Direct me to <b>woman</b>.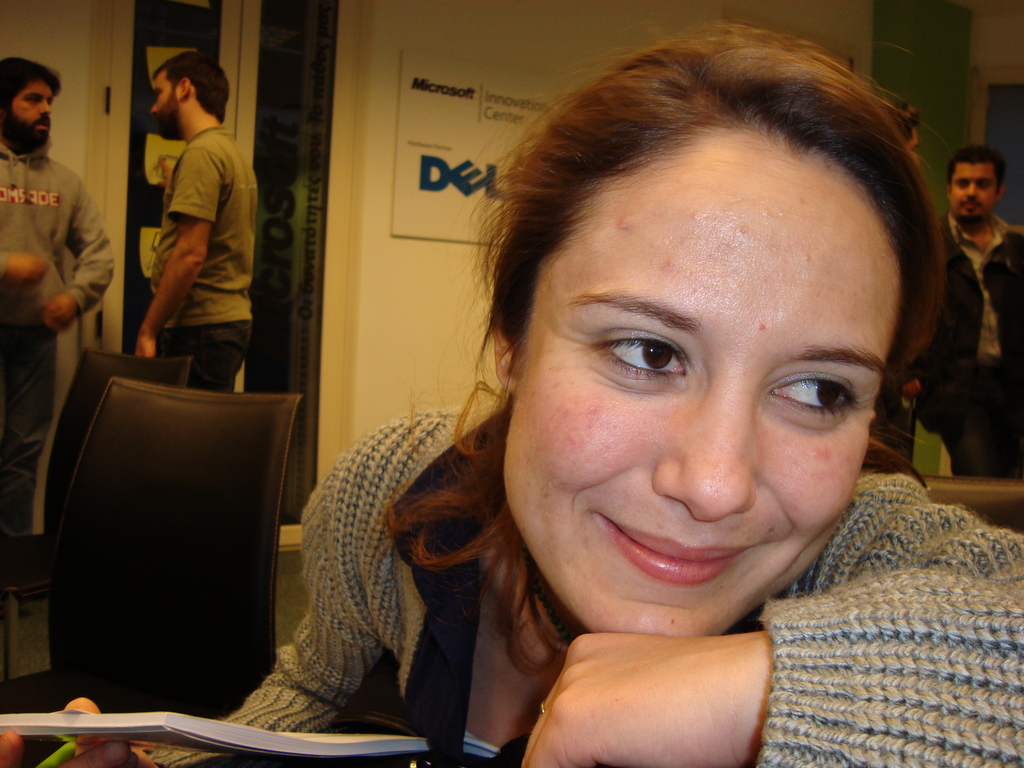
Direction: [303,56,968,751].
